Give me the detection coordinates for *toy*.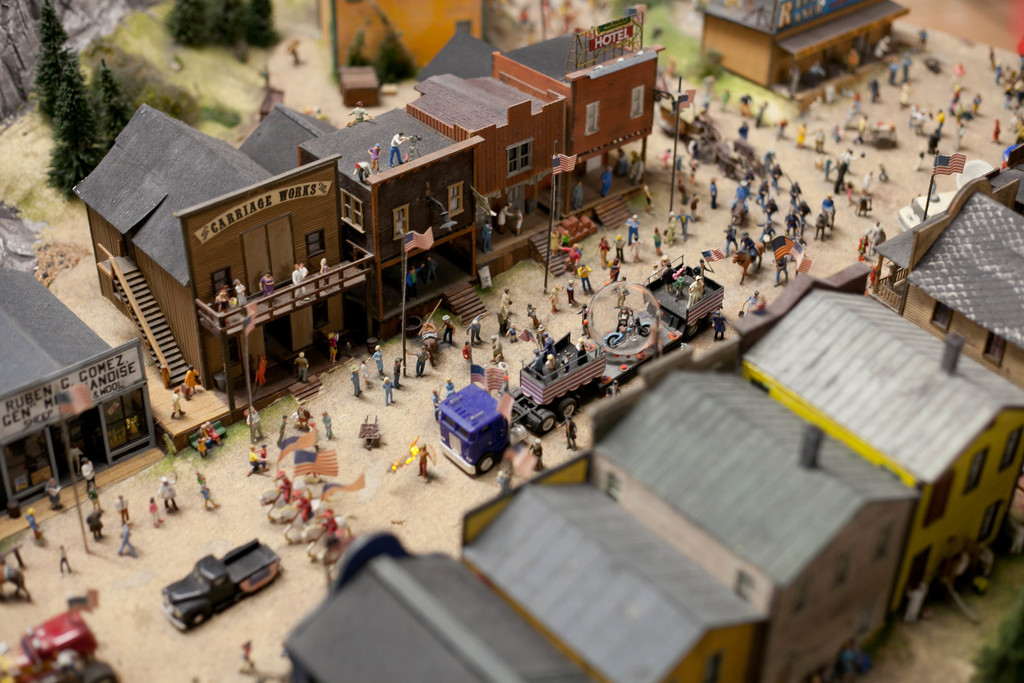
[260,443,270,470].
